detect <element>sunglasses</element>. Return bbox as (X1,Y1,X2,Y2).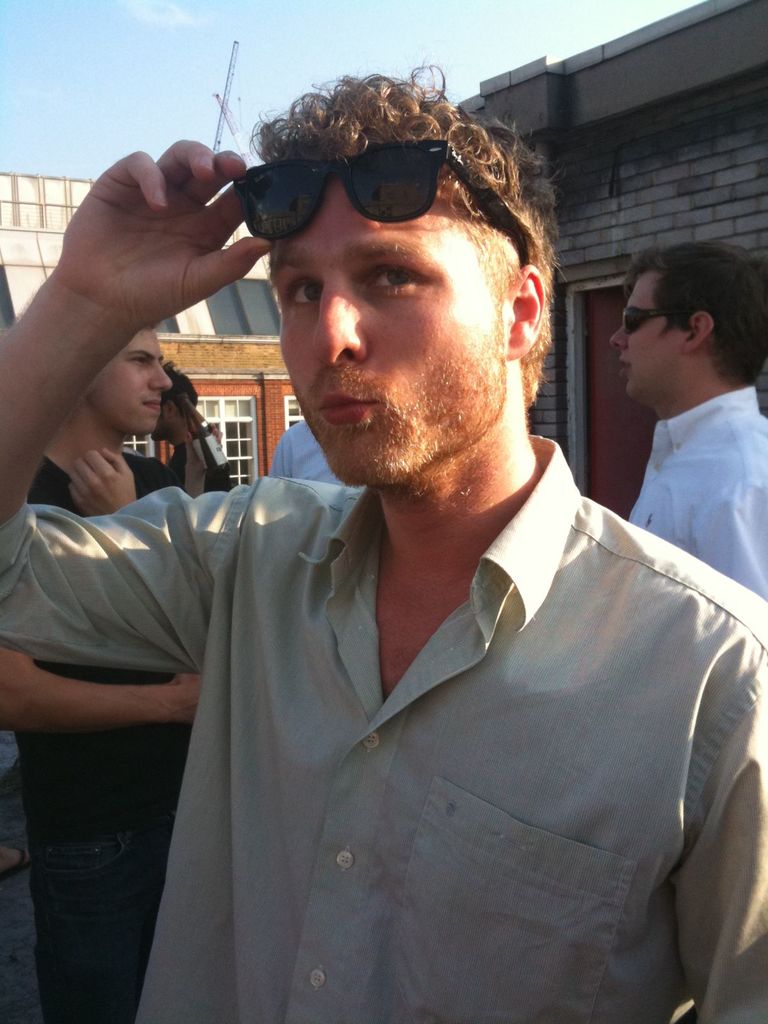
(230,140,518,246).
